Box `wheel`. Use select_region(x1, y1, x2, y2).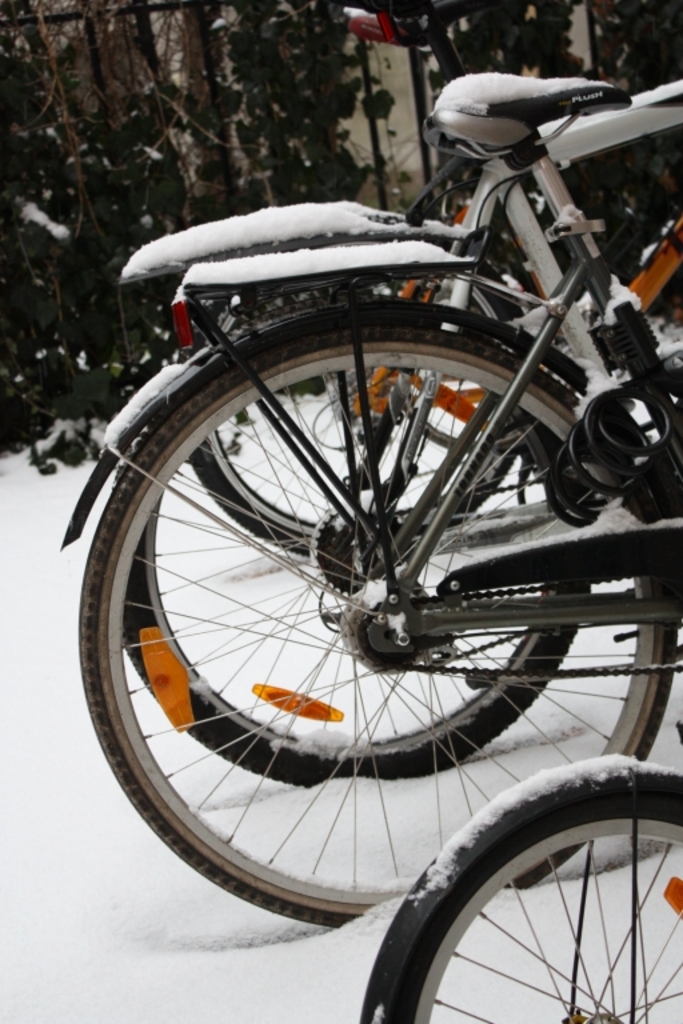
select_region(119, 487, 595, 777).
